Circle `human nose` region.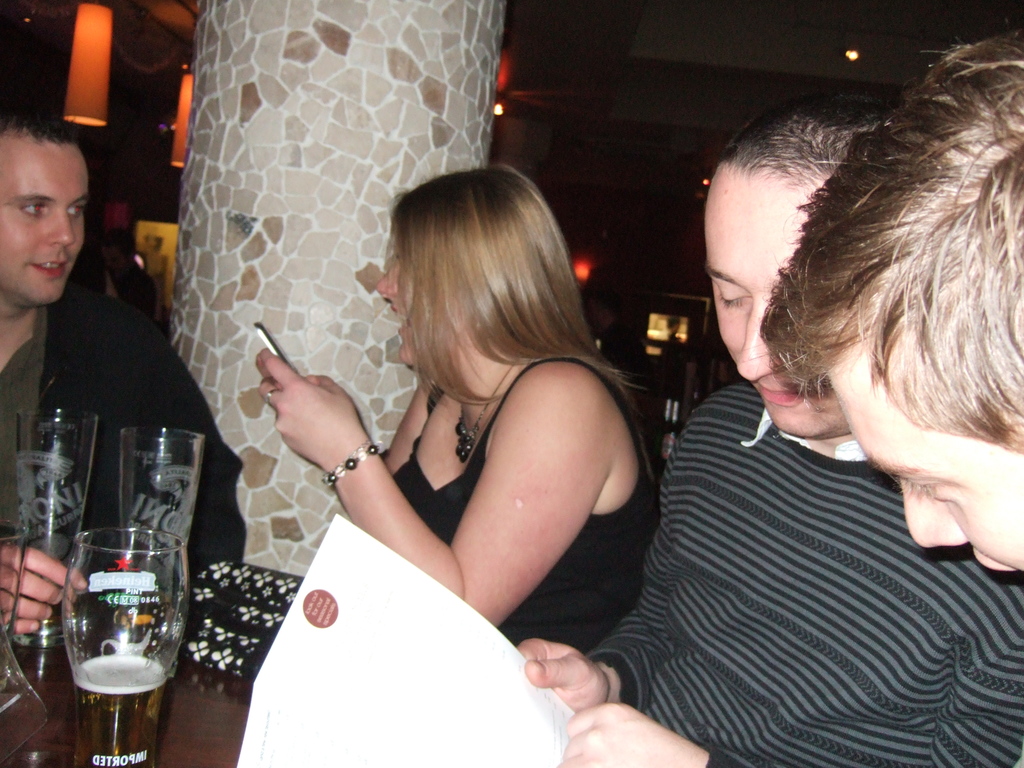
Region: (left=902, top=483, right=966, bottom=545).
